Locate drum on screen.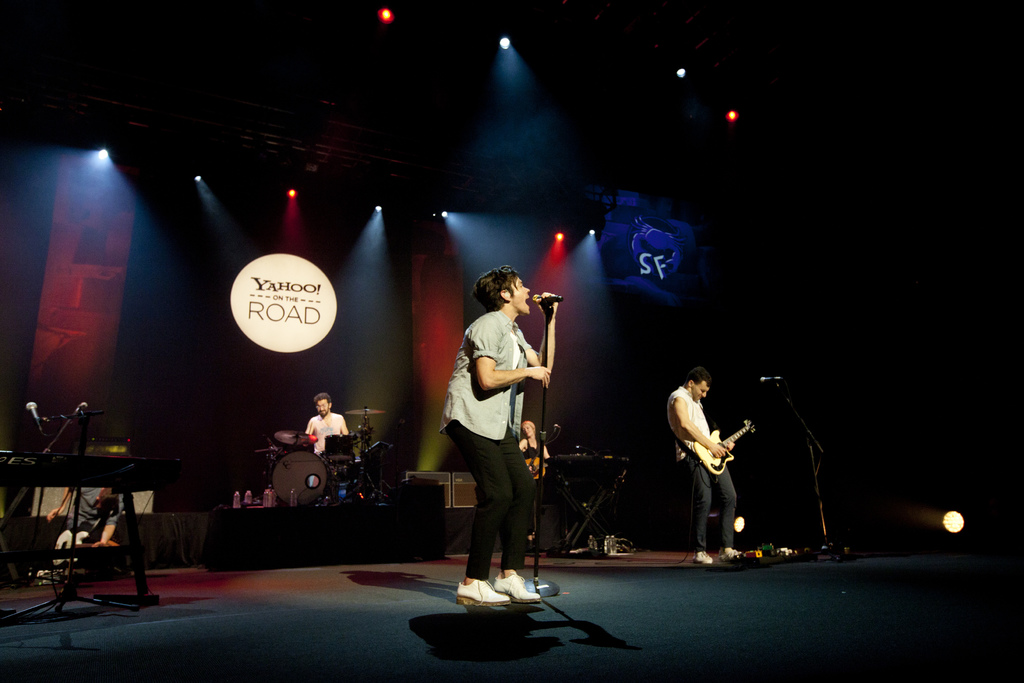
On screen at 248,447,282,493.
